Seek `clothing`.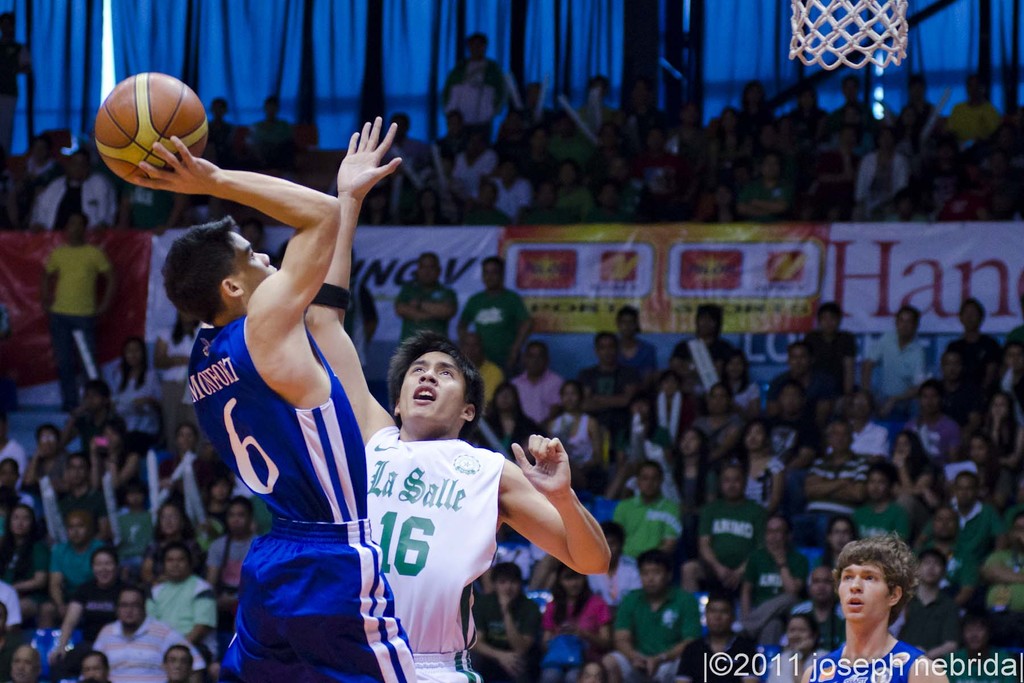
Rect(666, 630, 754, 682).
